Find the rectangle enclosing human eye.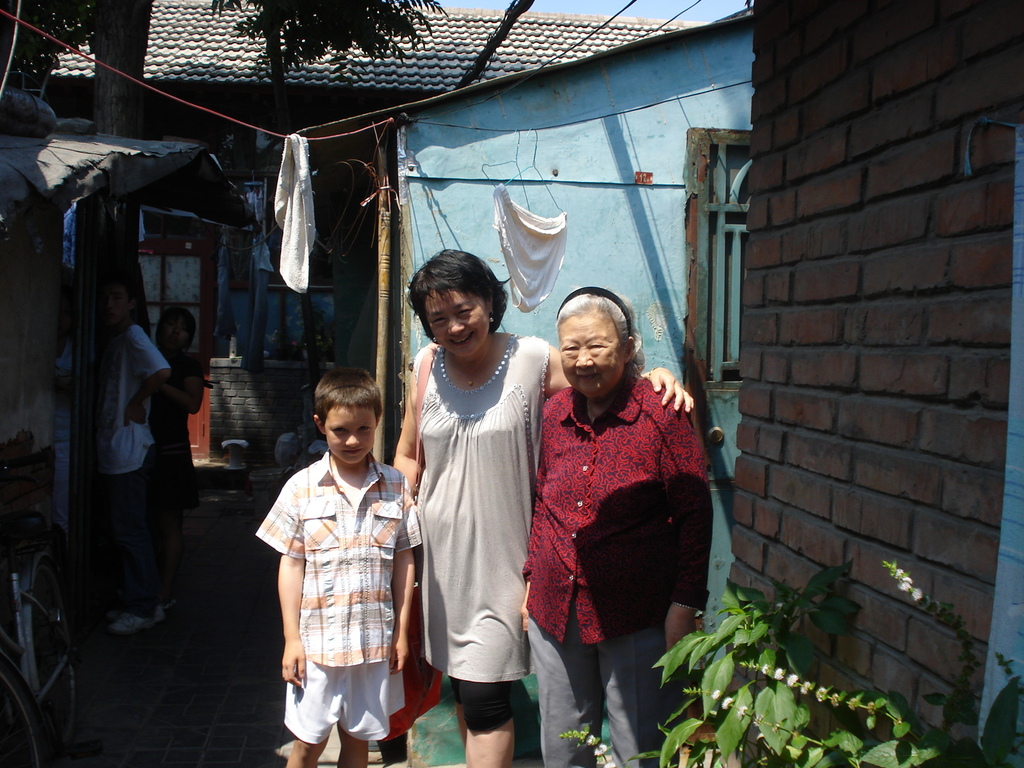
x1=562, y1=346, x2=579, y2=353.
